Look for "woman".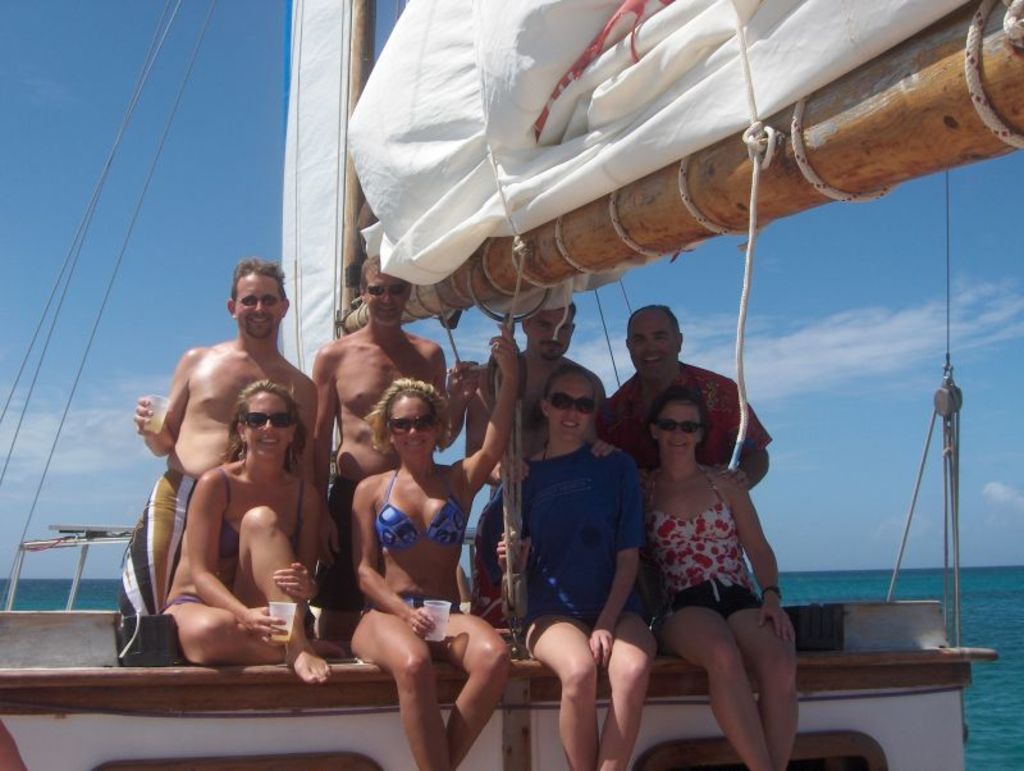
Found: [x1=152, y1=373, x2=333, y2=690].
